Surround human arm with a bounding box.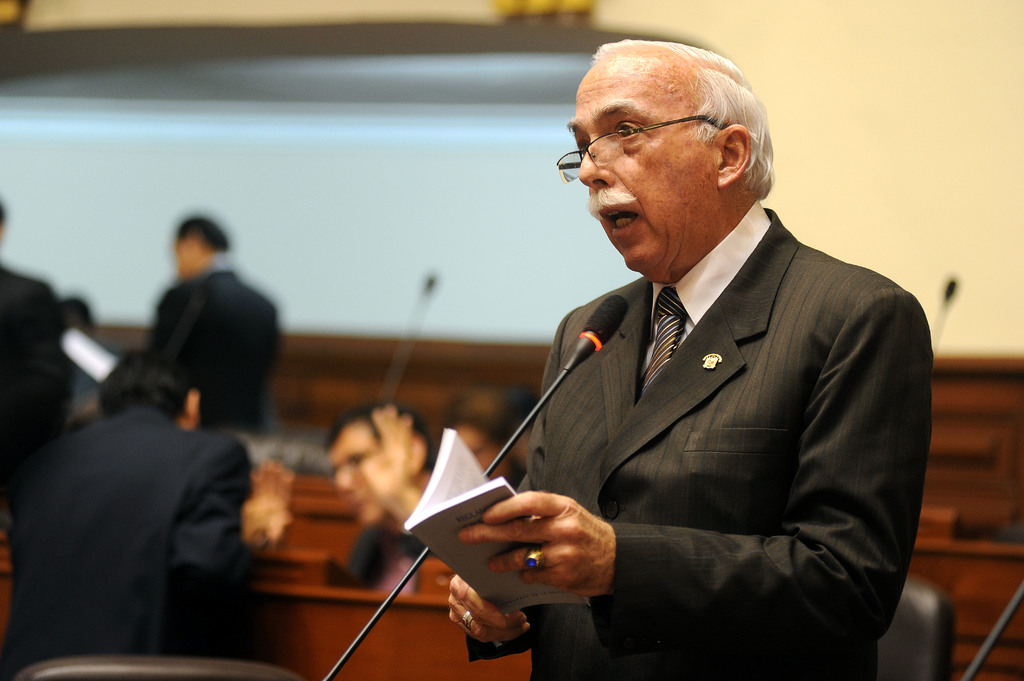
pyautogui.locateOnScreen(460, 285, 933, 654).
